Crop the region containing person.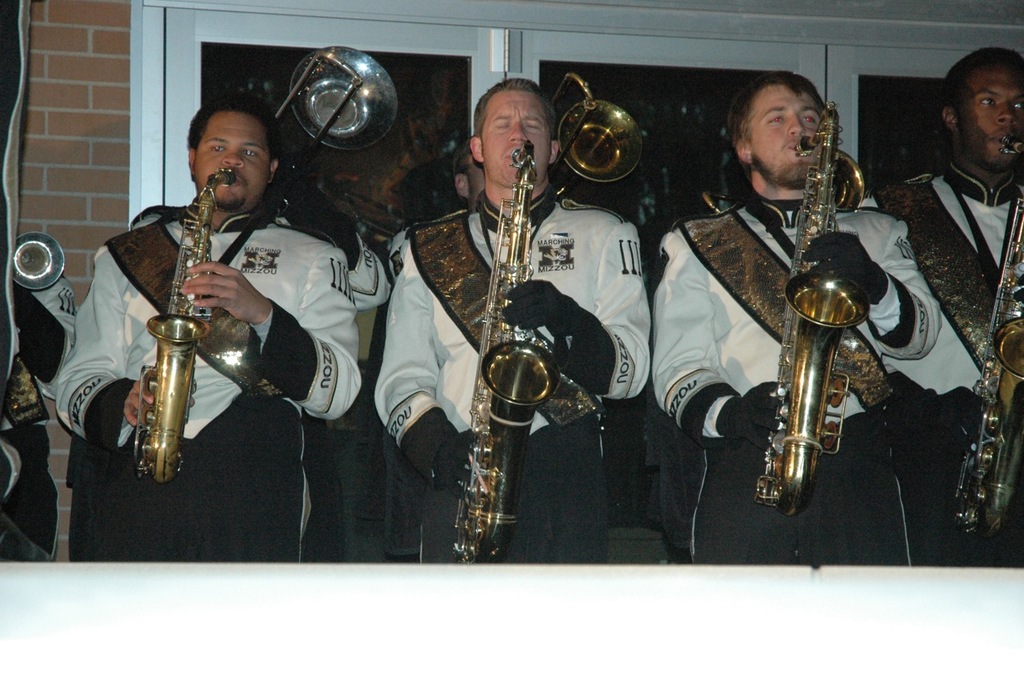
Crop region: 650:68:942:567.
